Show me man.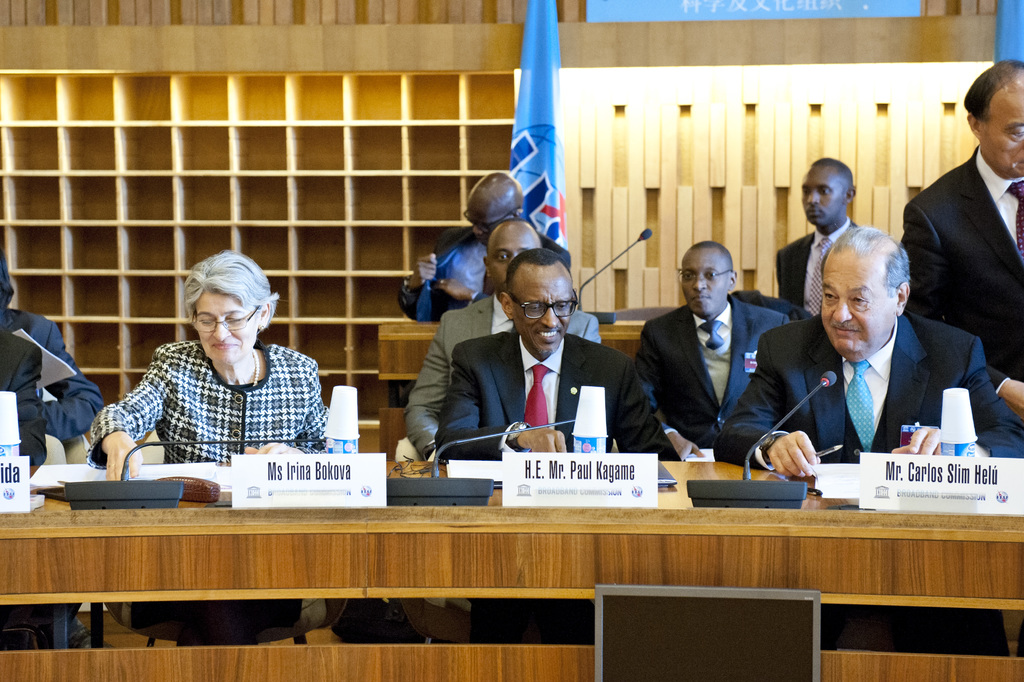
man is here: (x1=393, y1=160, x2=542, y2=336).
